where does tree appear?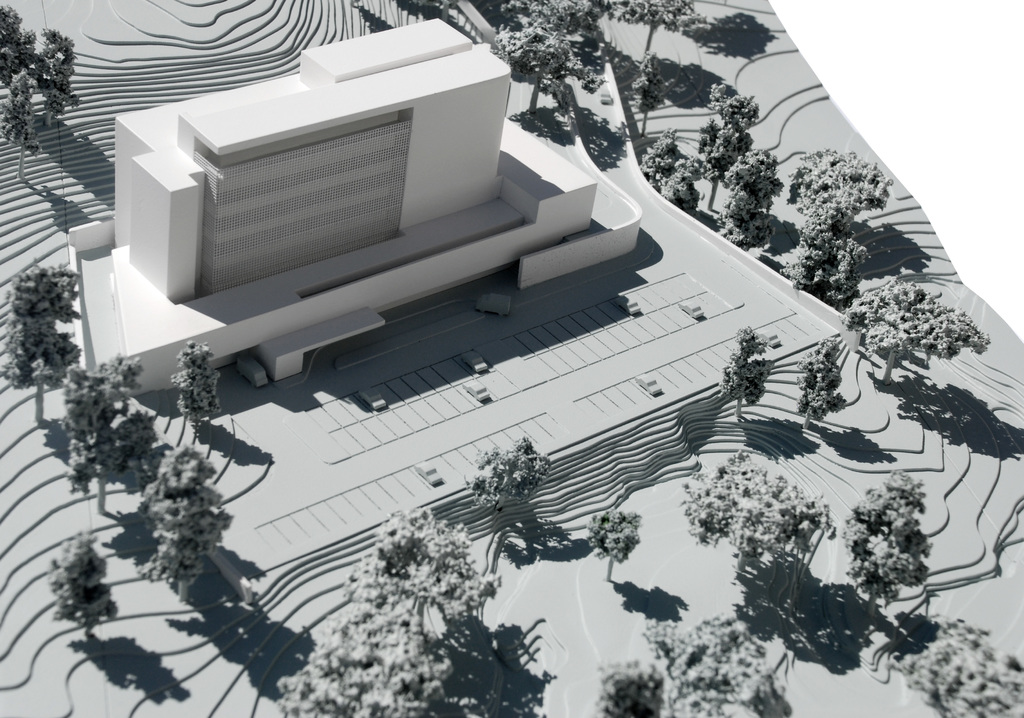
Appears at l=837, t=284, r=992, b=386.
